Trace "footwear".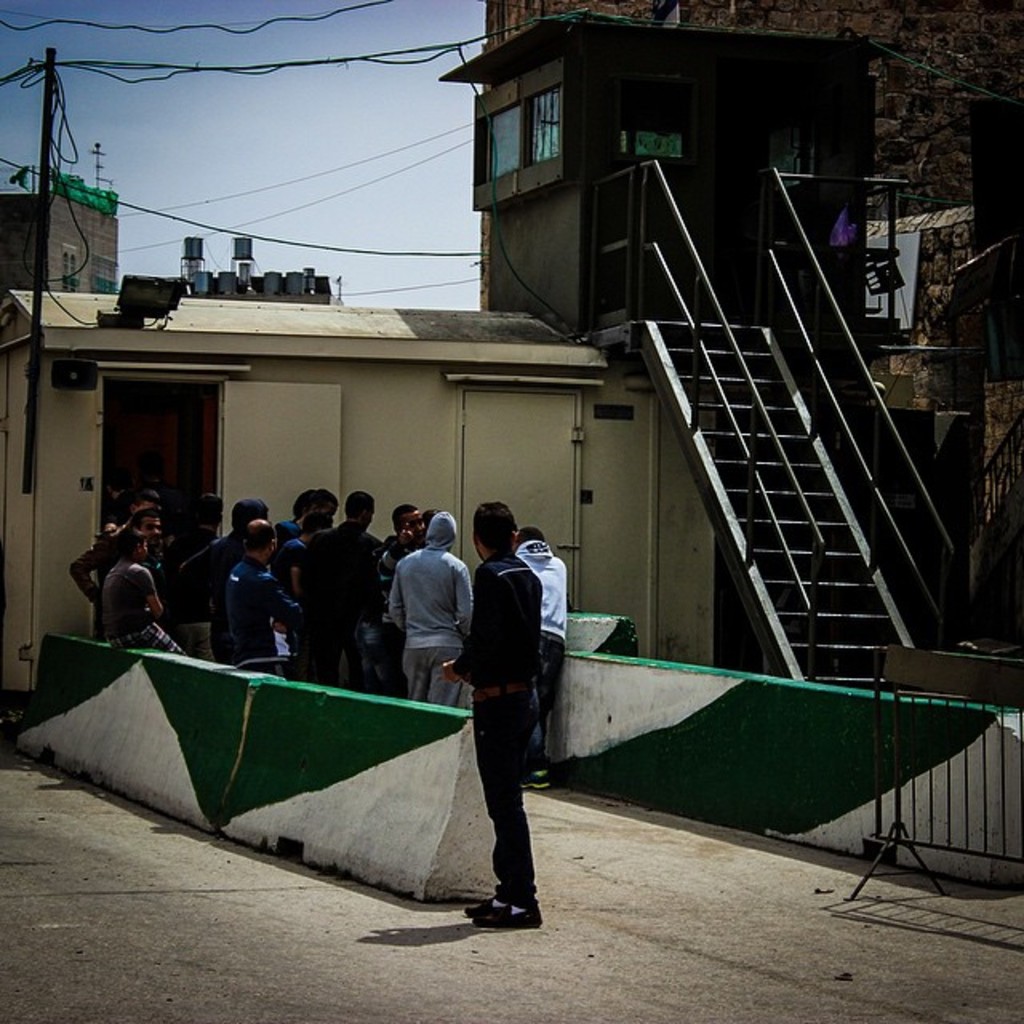
Traced to l=469, t=896, r=546, b=933.
